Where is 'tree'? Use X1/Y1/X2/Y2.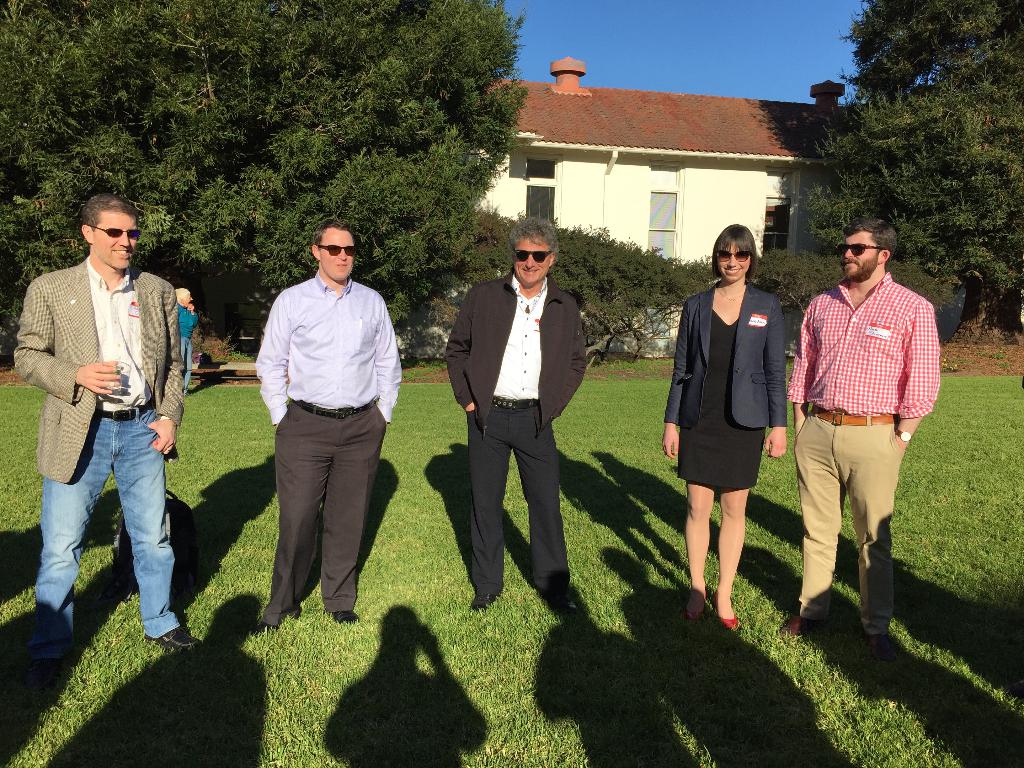
814/0/1023/342.
